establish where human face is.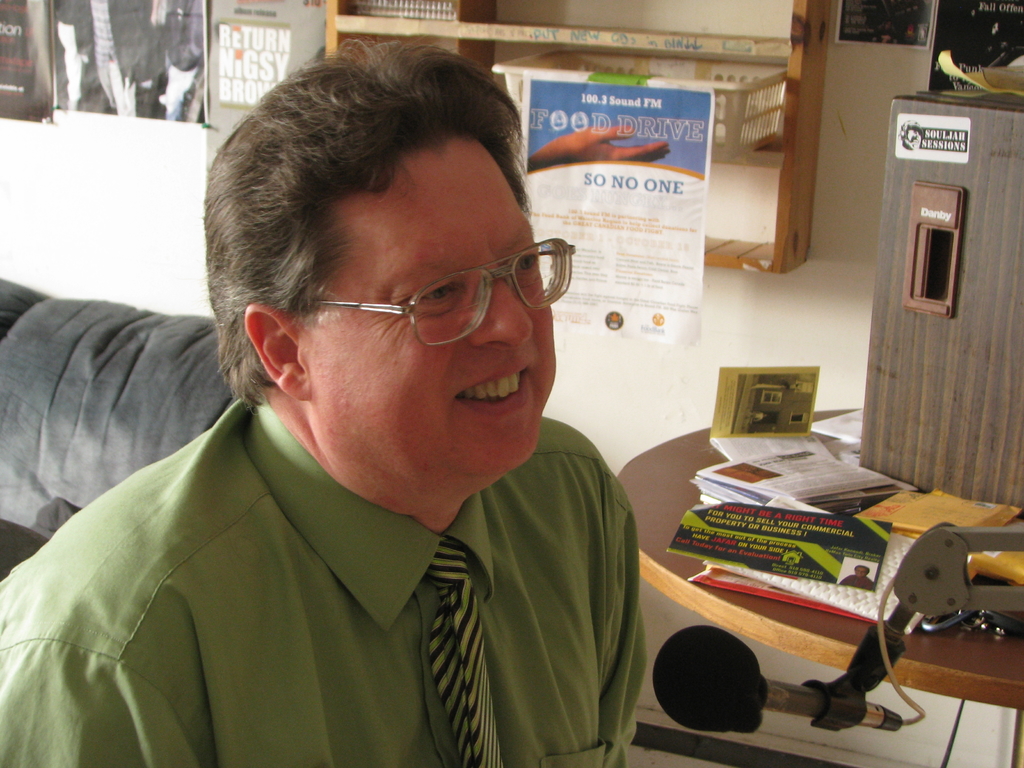
Established at box(310, 141, 553, 504).
